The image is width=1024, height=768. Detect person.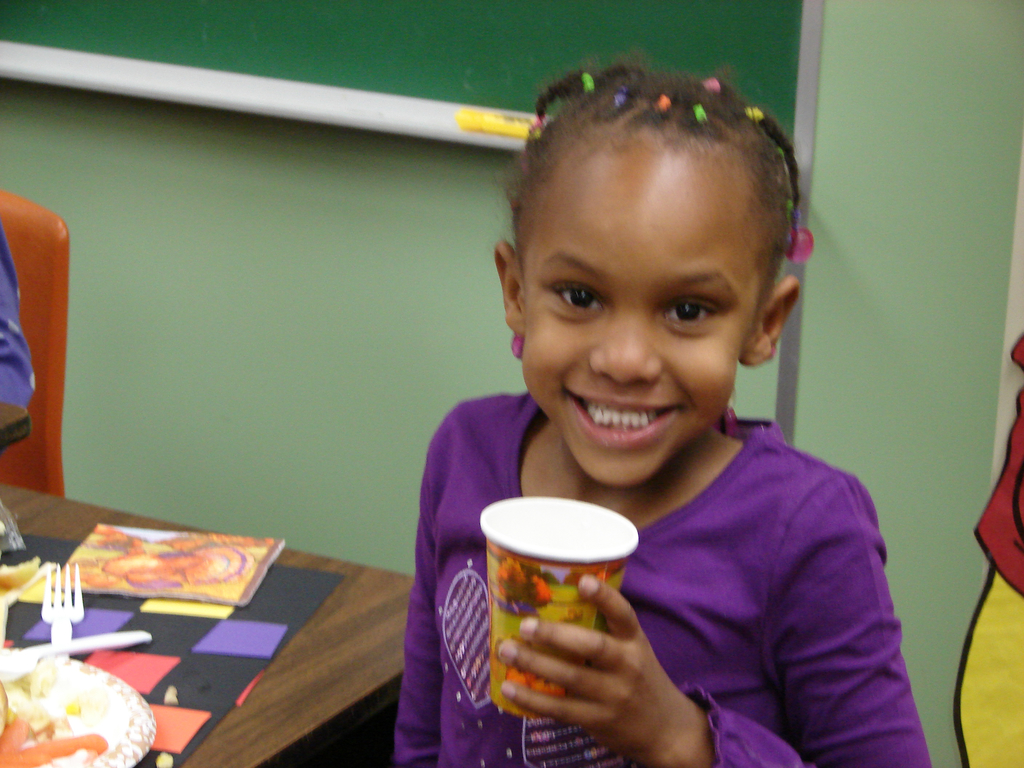
Detection: [381,56,908,743].
